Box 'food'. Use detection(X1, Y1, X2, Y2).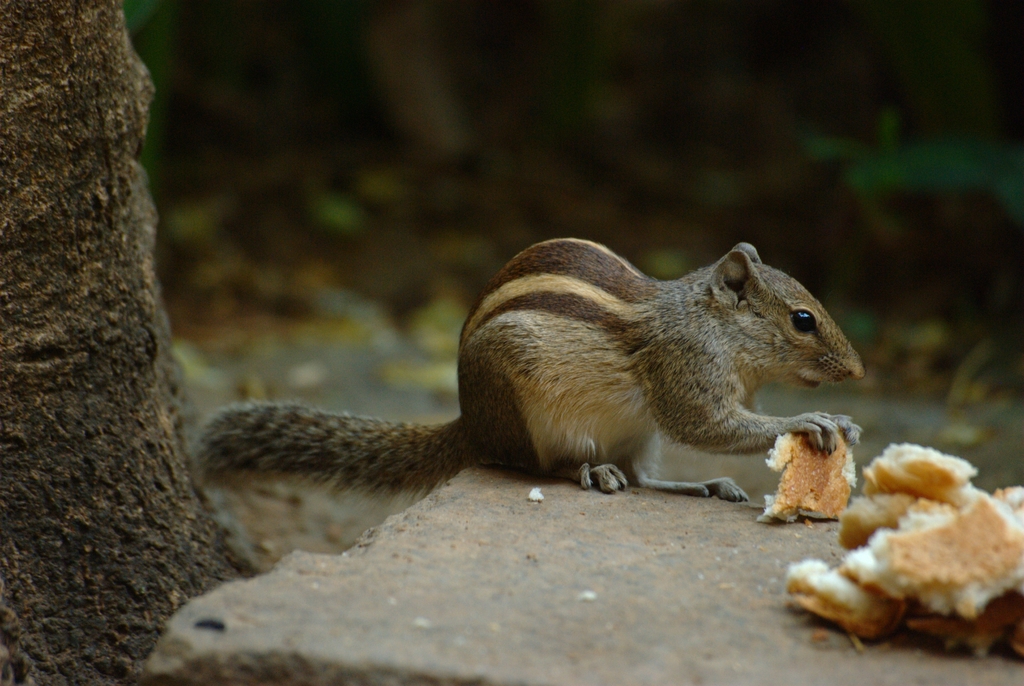
detection(761, 431, 855, 525).
